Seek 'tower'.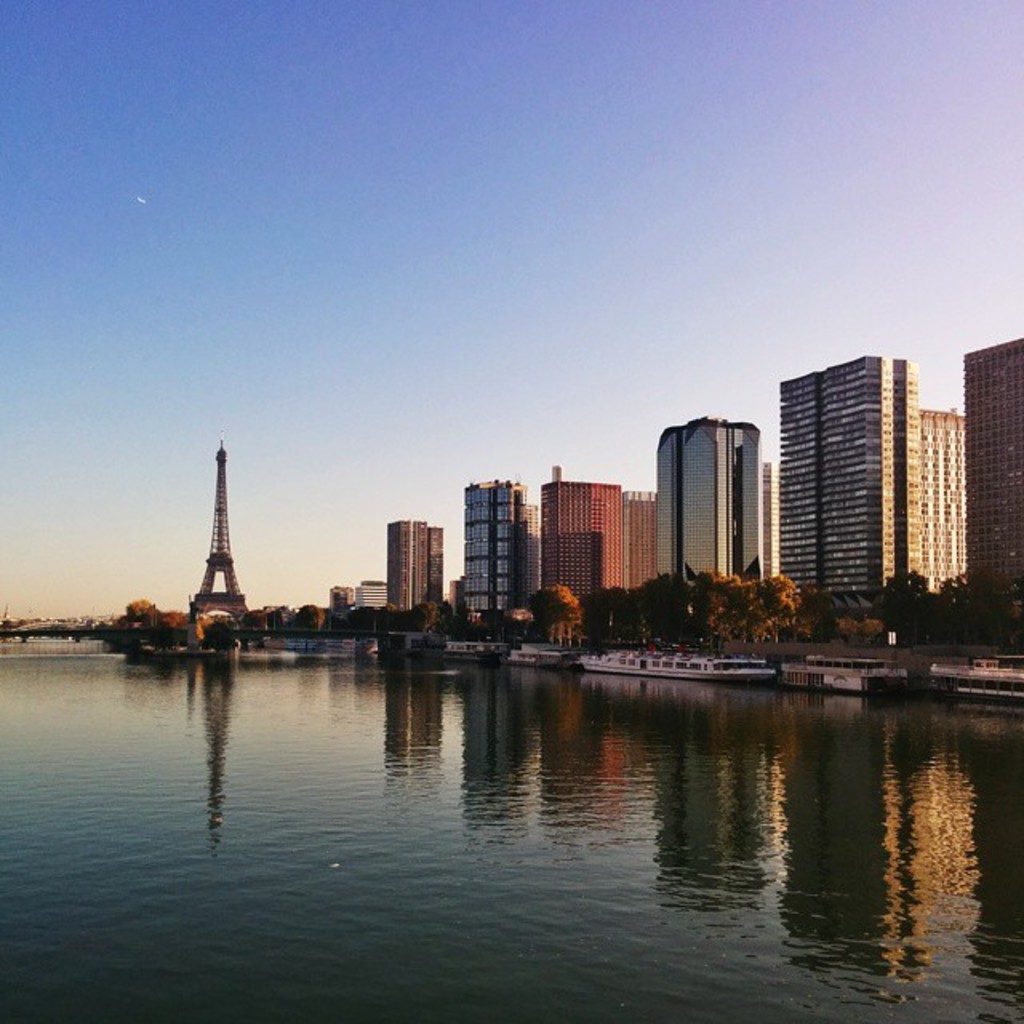
rect(923, 416, 970, 594).
